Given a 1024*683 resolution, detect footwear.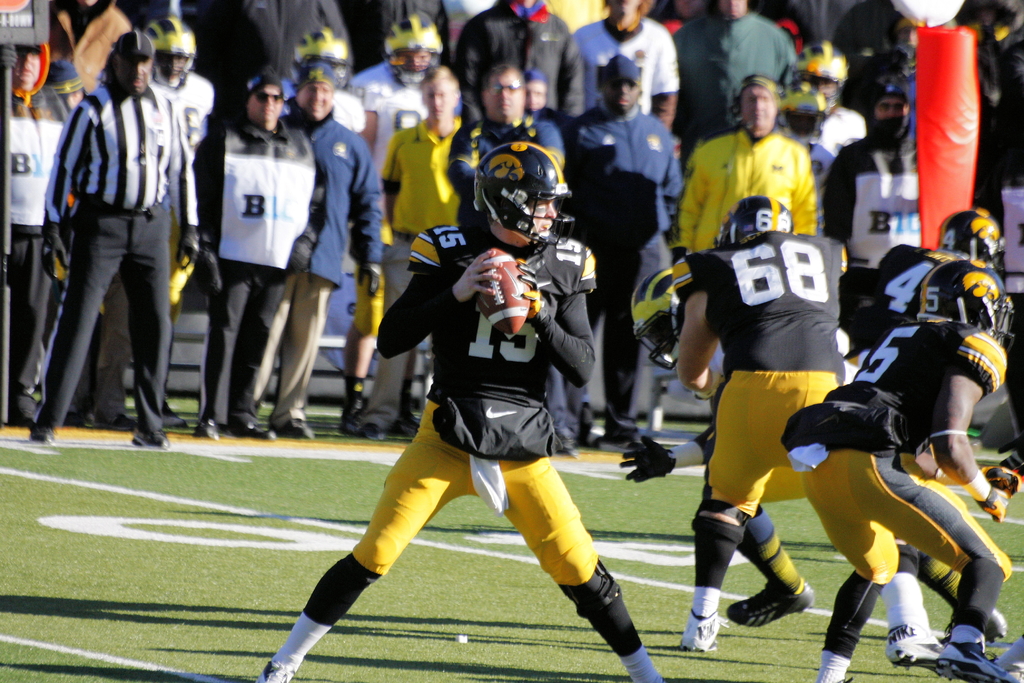
left=932, top=639, right=1021, bottom=682.
